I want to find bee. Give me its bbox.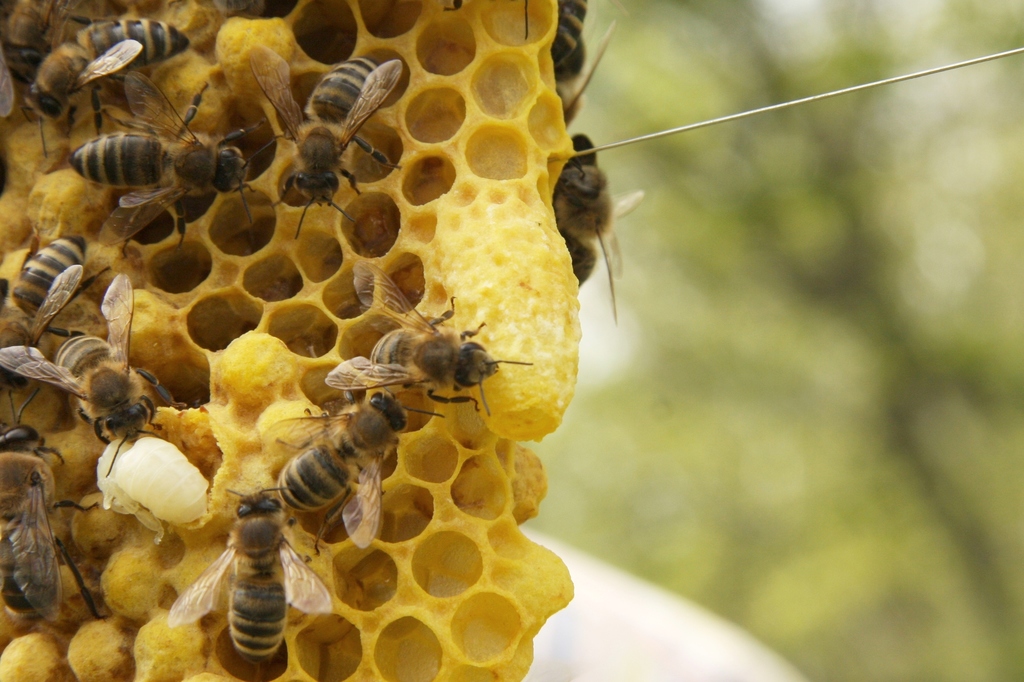
{"x1": 0, "y1": 227, "x2": 112, "y2": 346}.
